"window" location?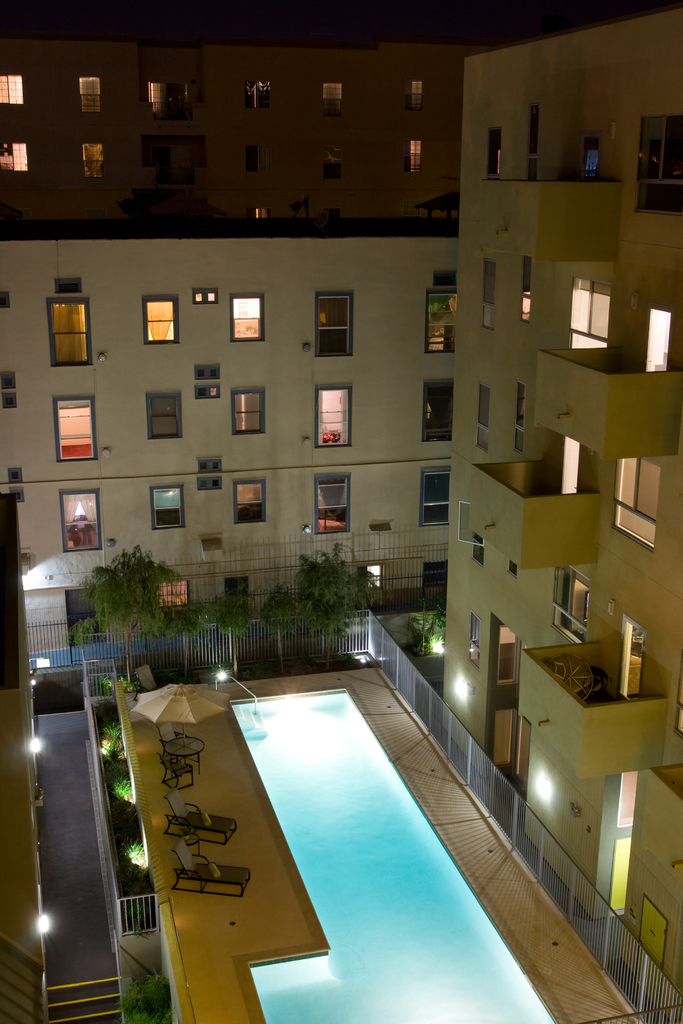
bbox=[313, 76, 344, 118]
